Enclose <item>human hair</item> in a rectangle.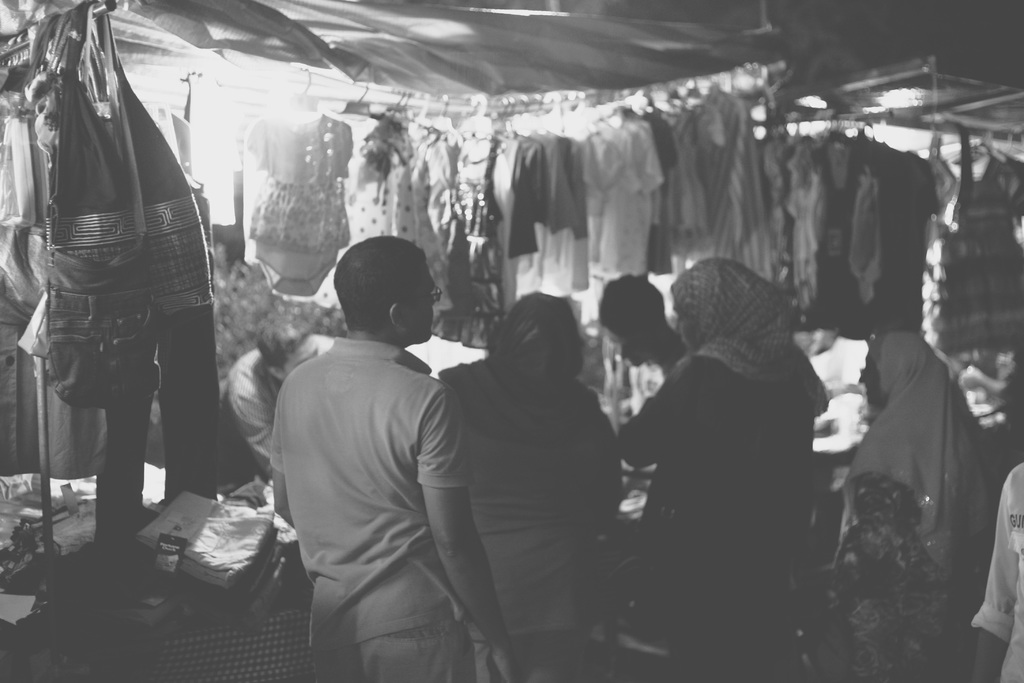
locate(316, 236, 432, 354).
